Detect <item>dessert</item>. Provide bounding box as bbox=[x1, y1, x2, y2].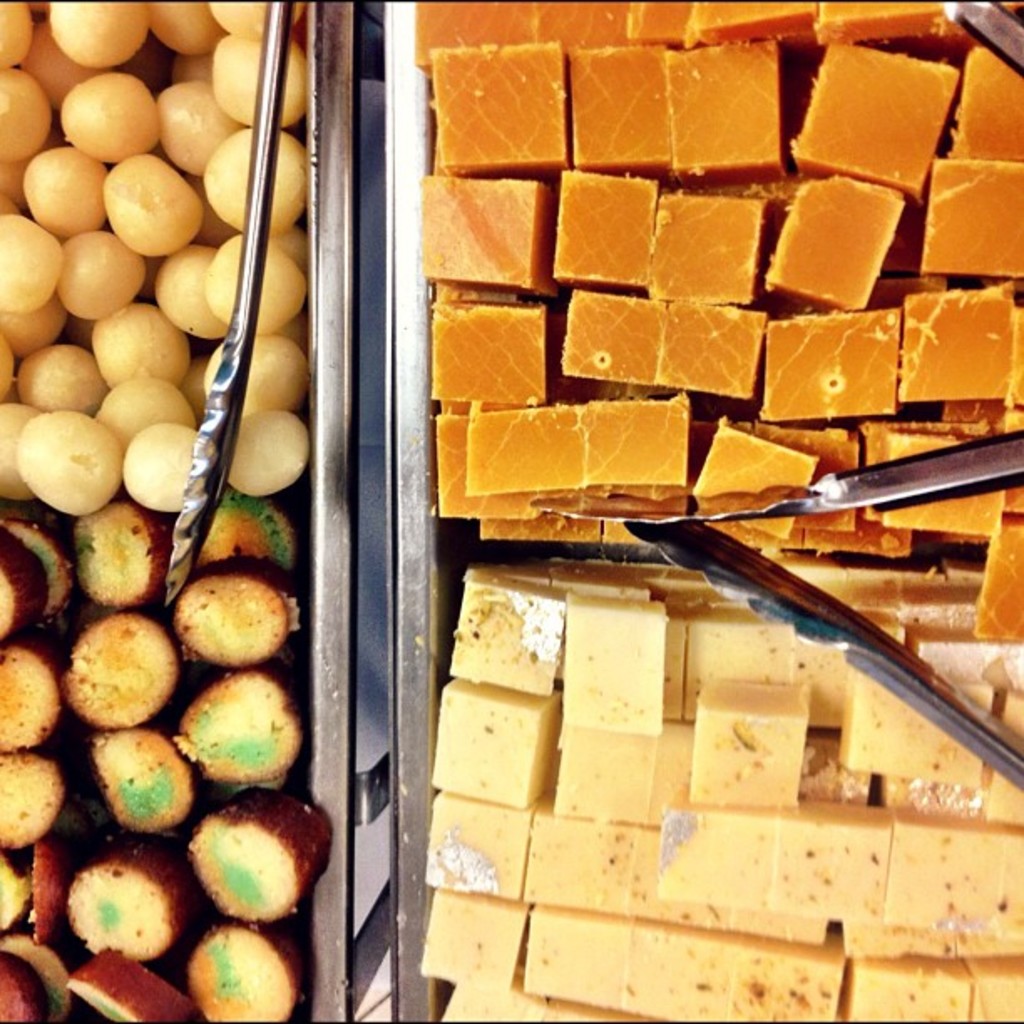
bbox=[920, 161, 1022, 284].
